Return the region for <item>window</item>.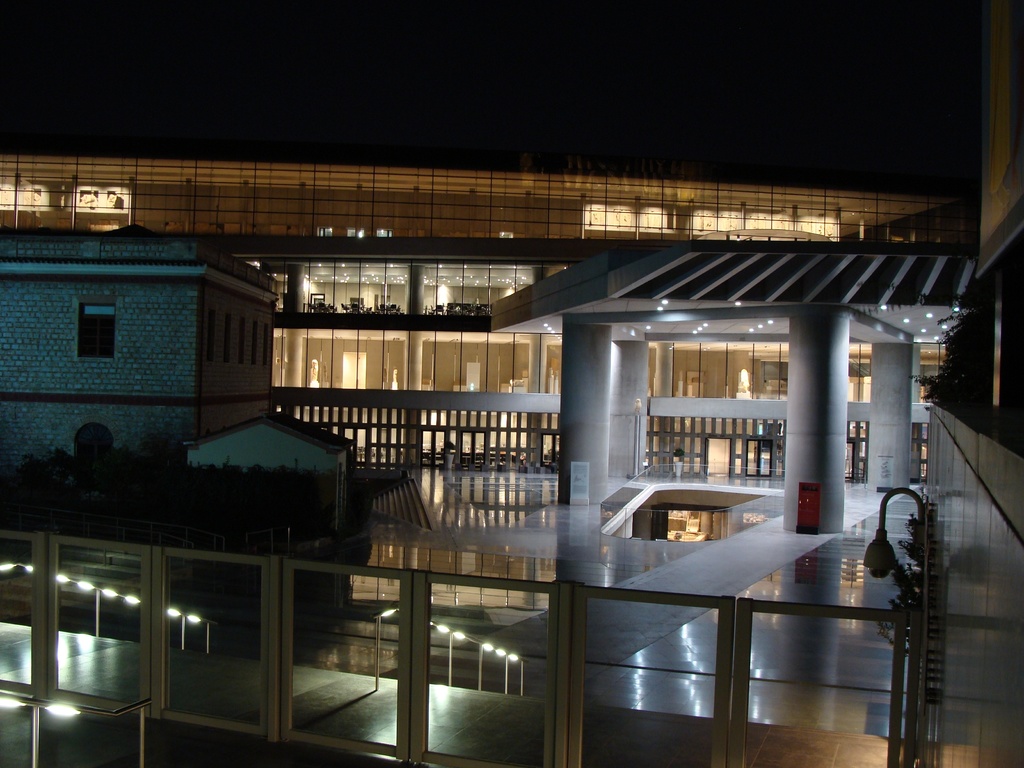
[205, 304, 216, 362].
